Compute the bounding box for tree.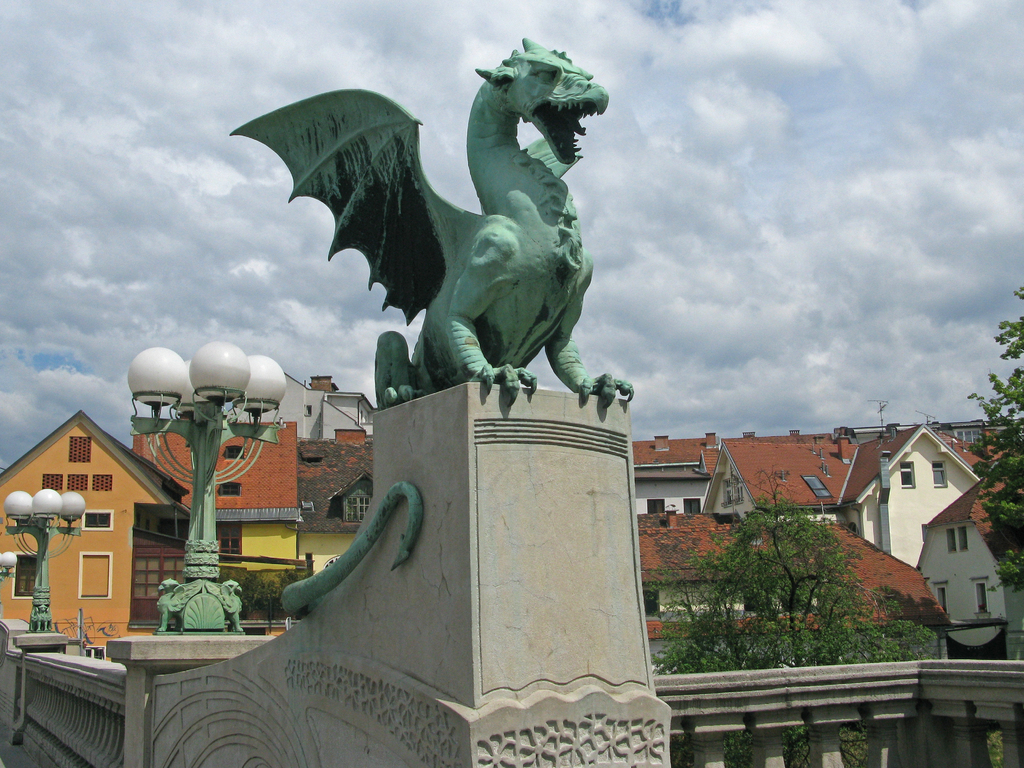
[657,483,922,664].
